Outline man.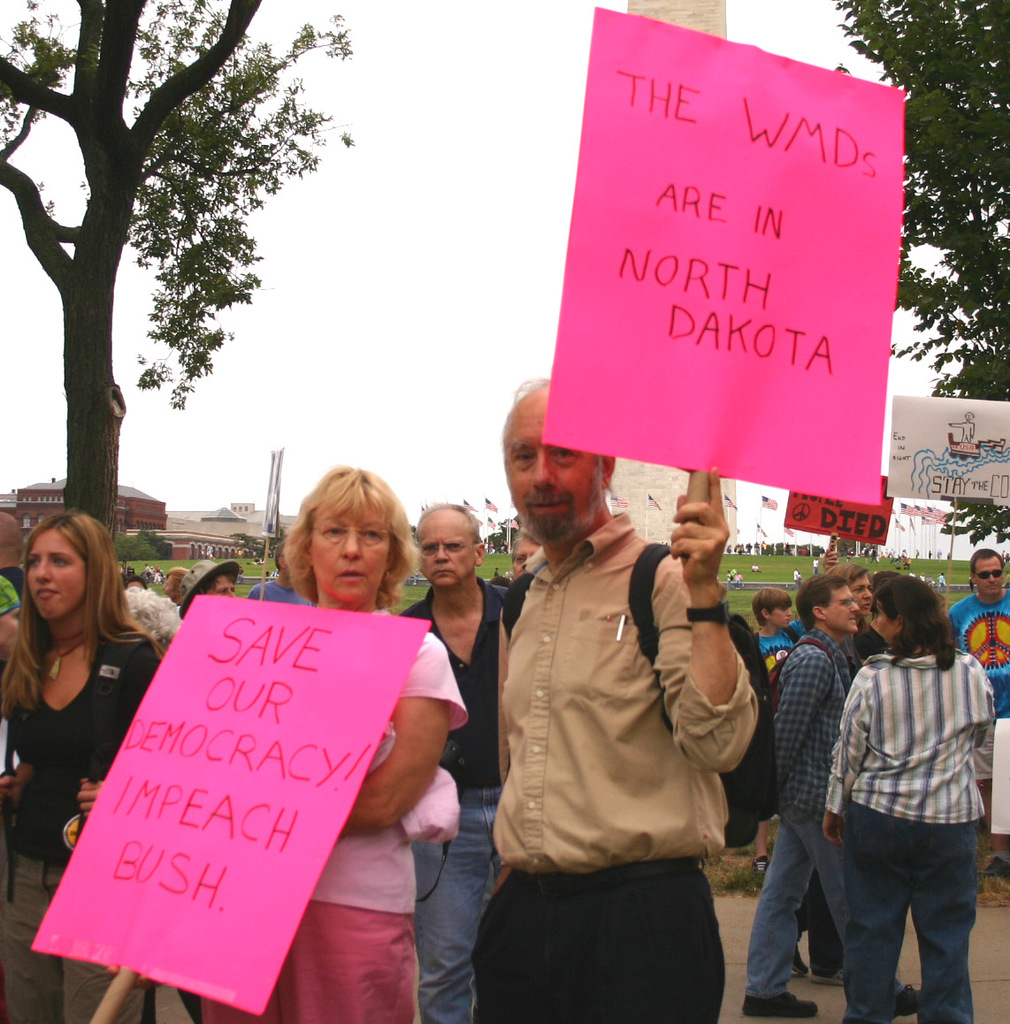
Outline: 738:569:916:1018.
